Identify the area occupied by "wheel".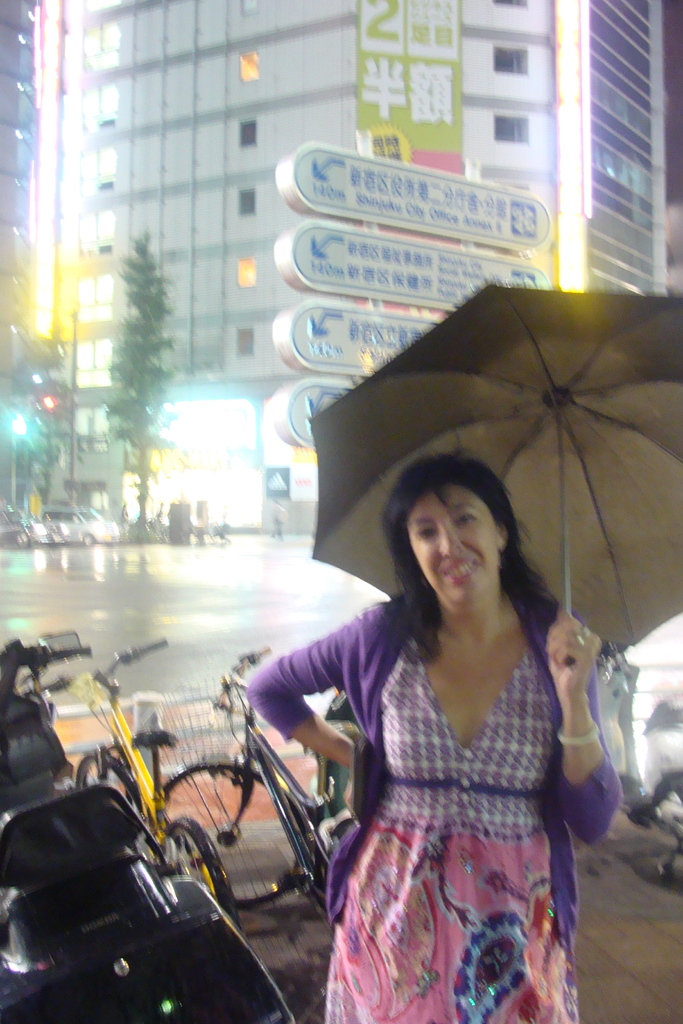
Area: <region>165, 766, 312, 909</region>.
